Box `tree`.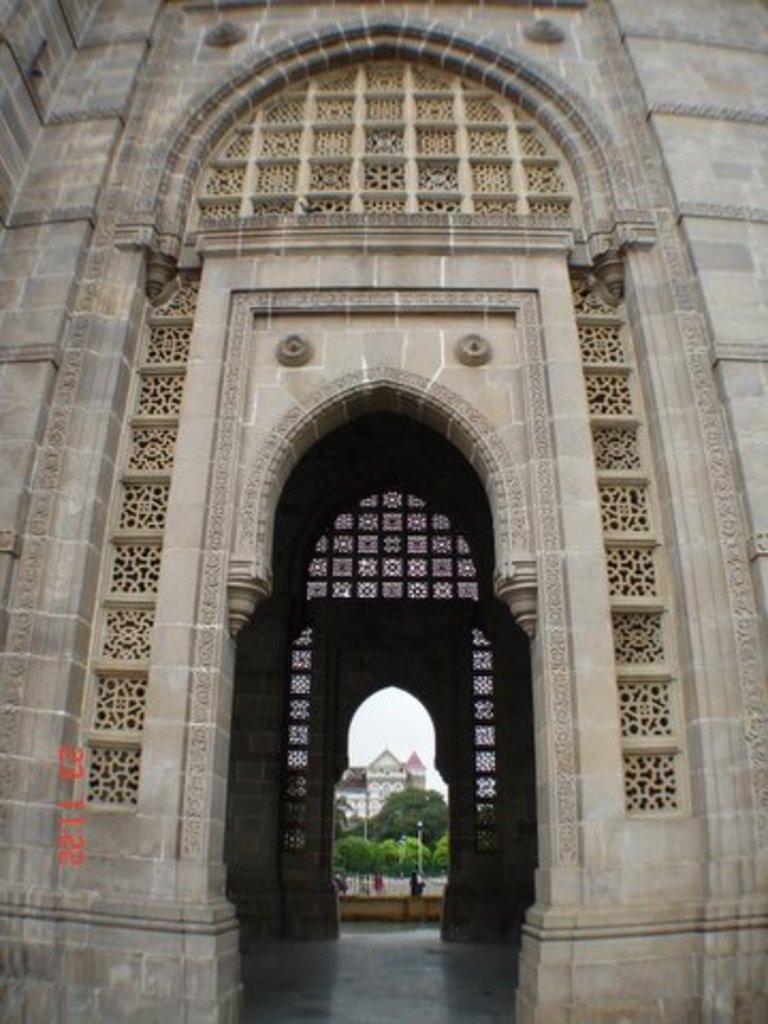
BBox(429, 830, 450, 879).
